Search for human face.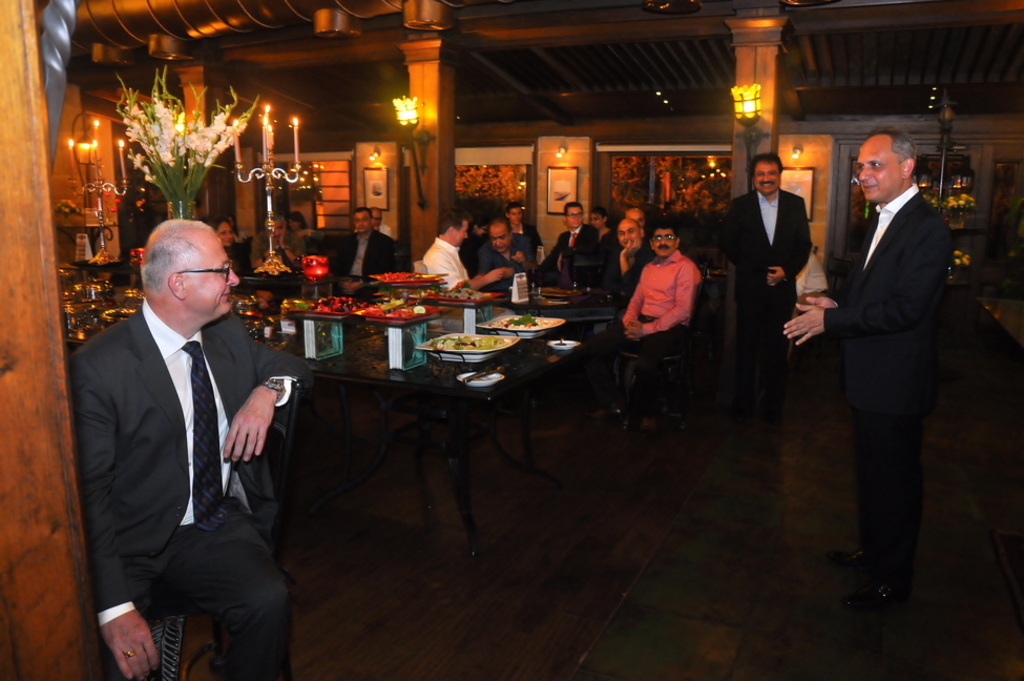
Found at 357 211 375 236.
